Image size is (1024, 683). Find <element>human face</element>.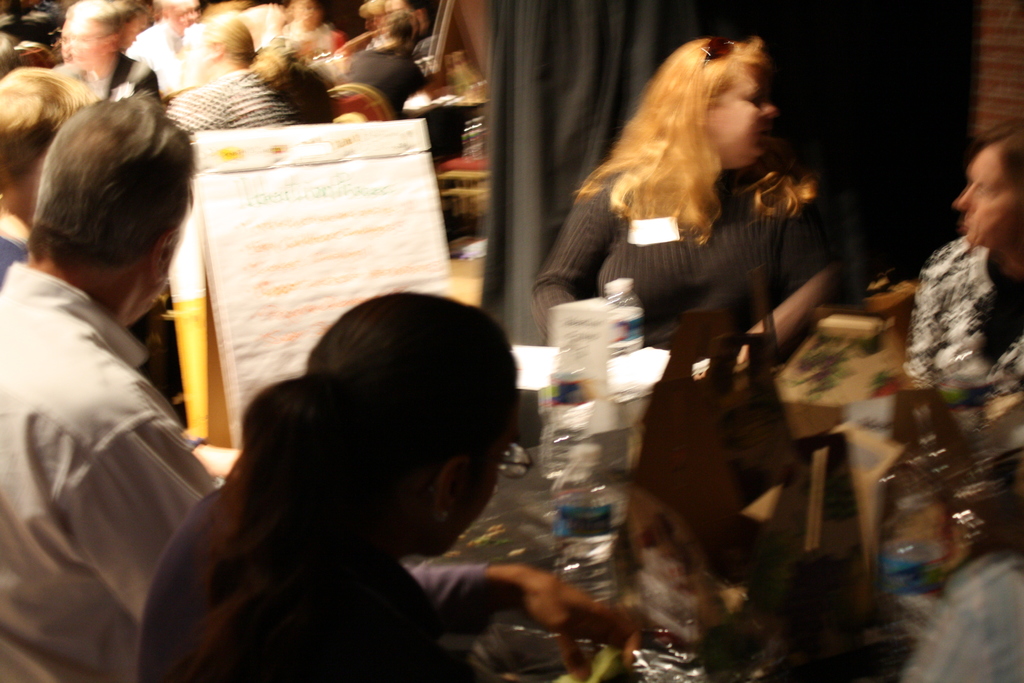
[170, 0, 201, 34].
